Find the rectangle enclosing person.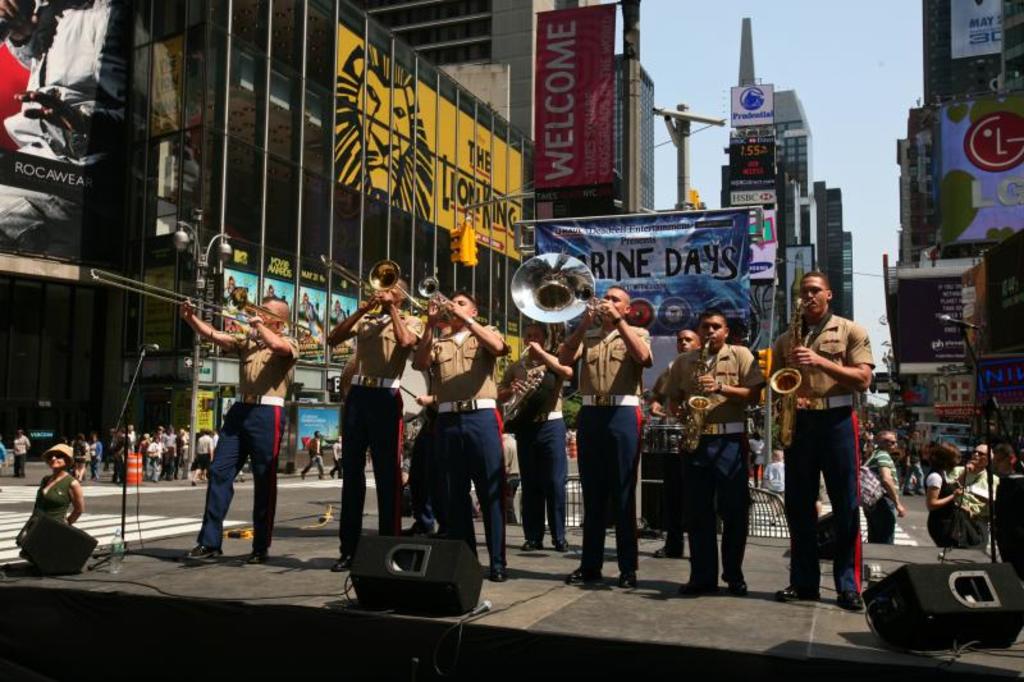
x1=9, y1=431, x2=28, y2=480.
